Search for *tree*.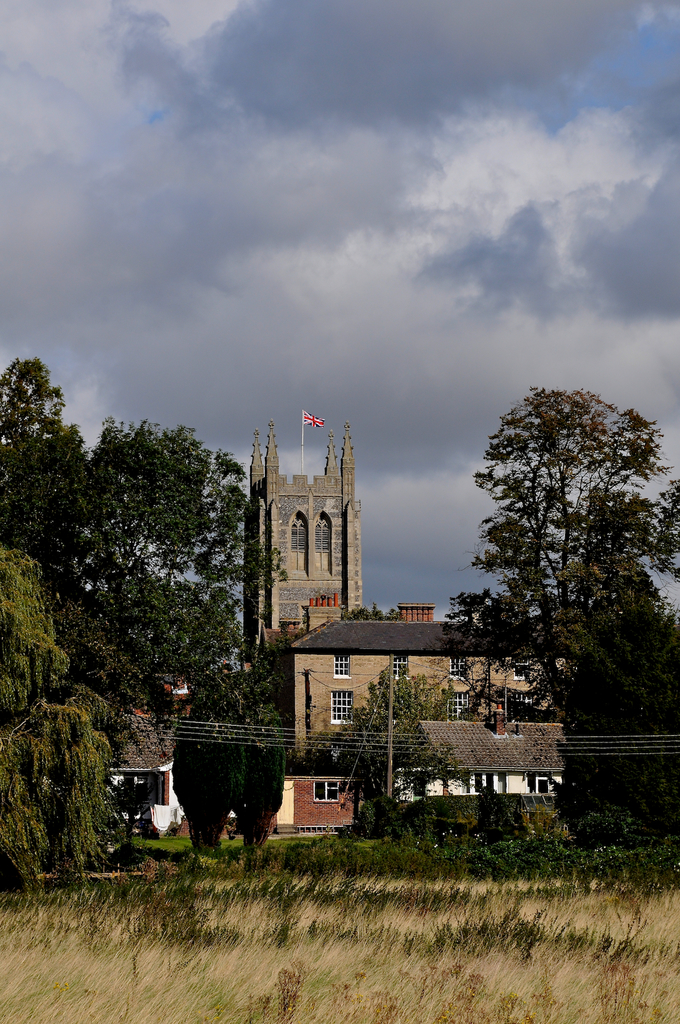
Found at detection(340, 600, 405, 620).
